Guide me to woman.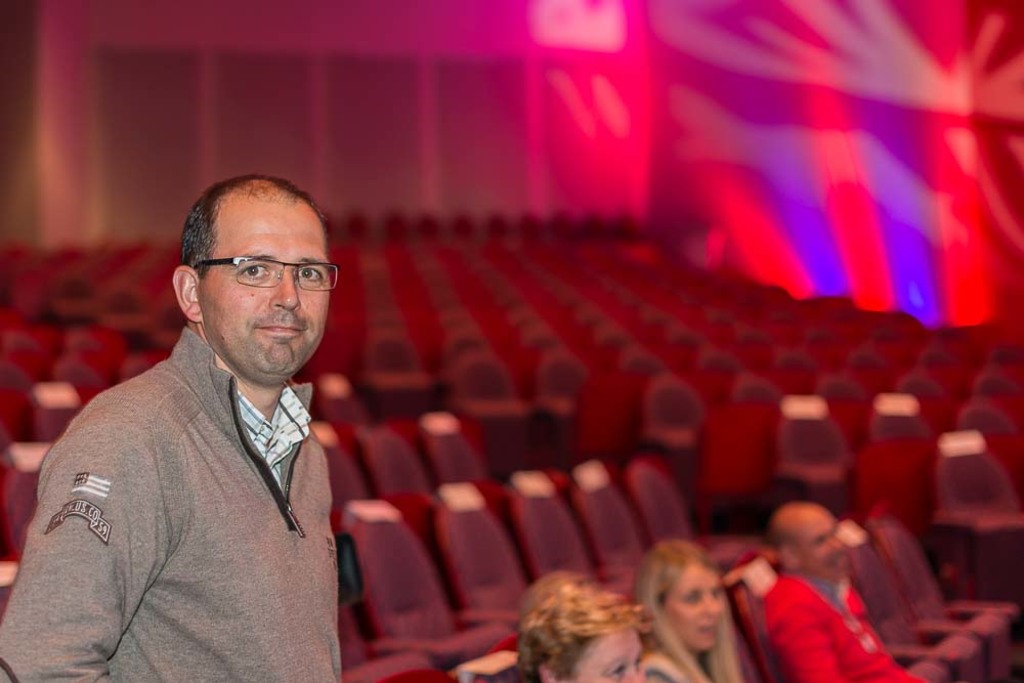
Guidance: x1=635, y1=537, x2=764, y2=682.
